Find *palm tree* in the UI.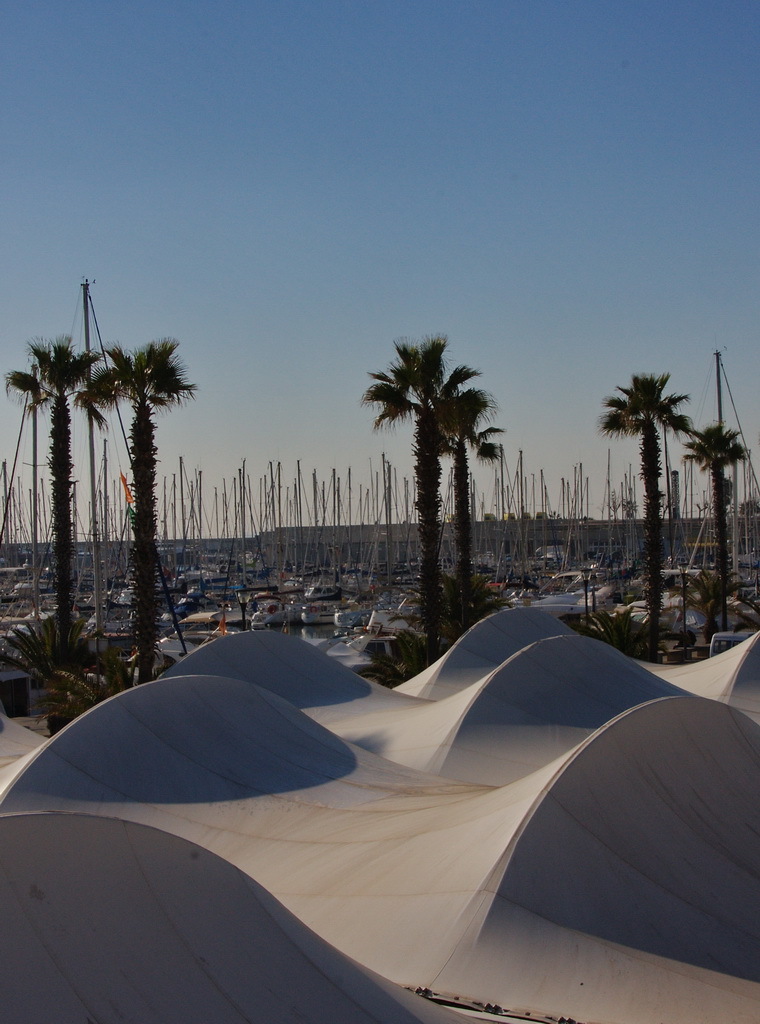
UI element at <box>623,381,671,626</box>.
